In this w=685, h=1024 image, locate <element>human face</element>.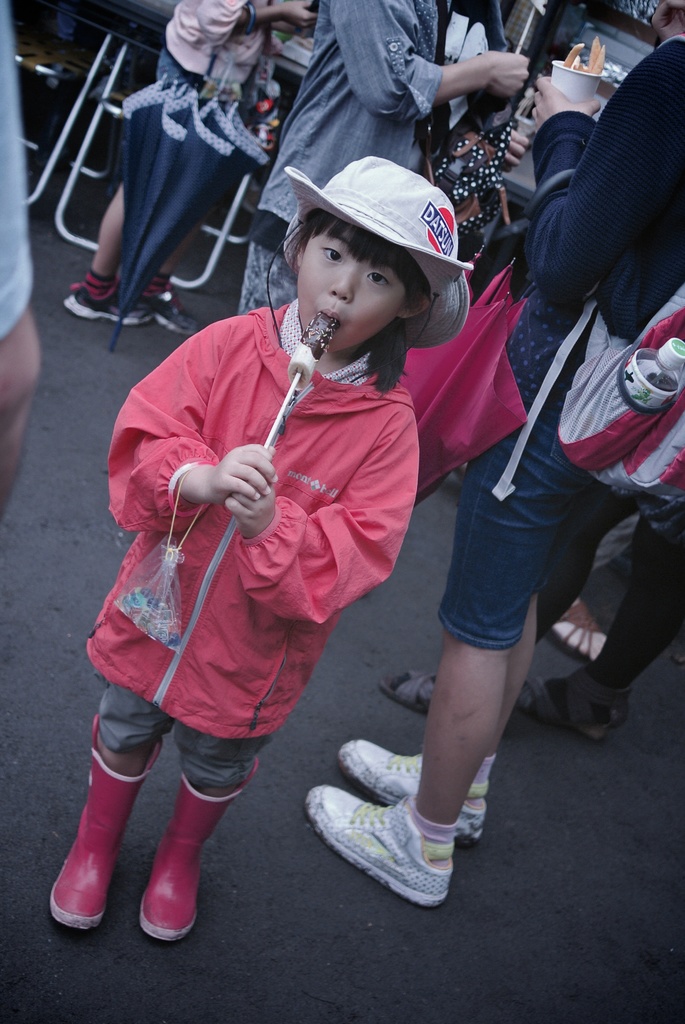
Bounding box: (299, 218, 403, 353).
